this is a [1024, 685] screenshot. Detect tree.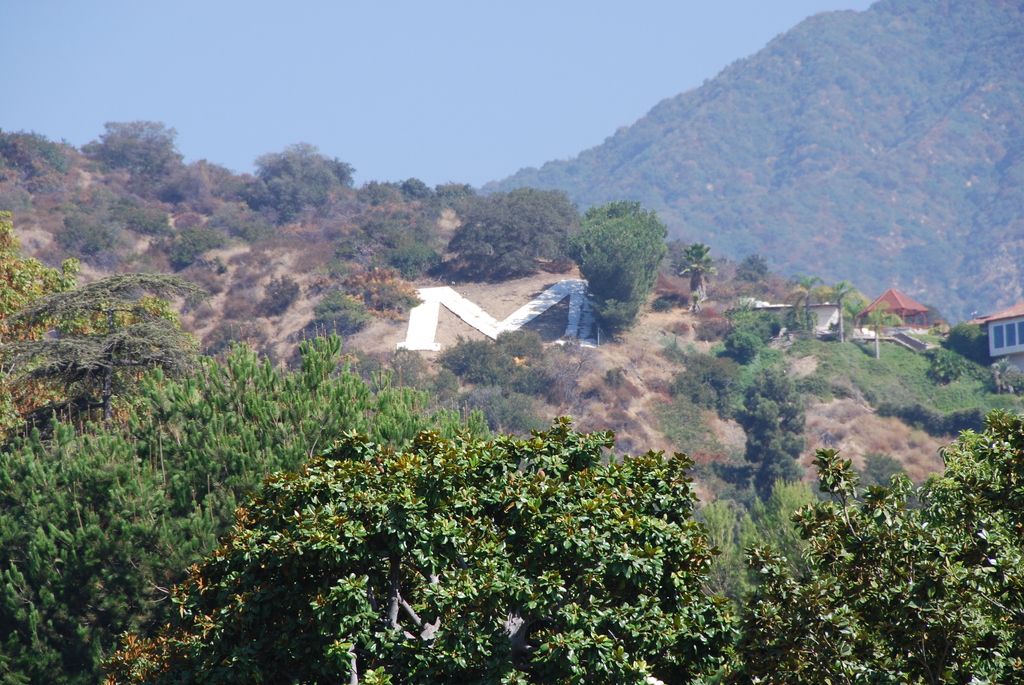
732/366/806/494.
